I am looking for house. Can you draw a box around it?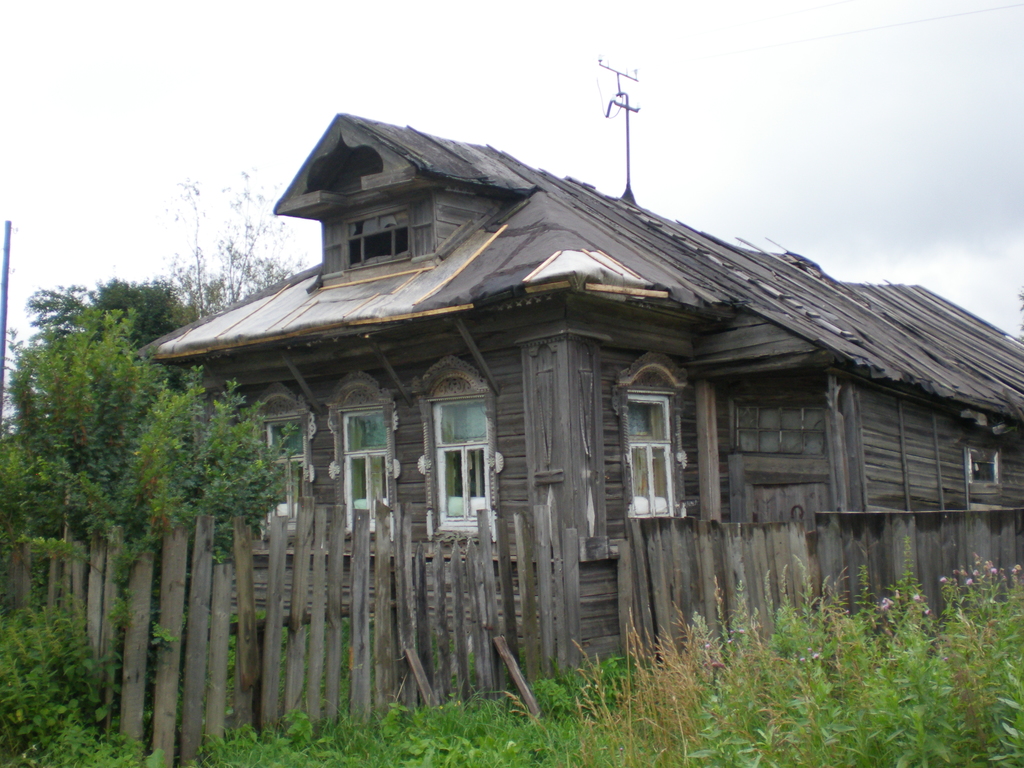
Sure, the bounding box is region(138, 115, 1023, 603).
